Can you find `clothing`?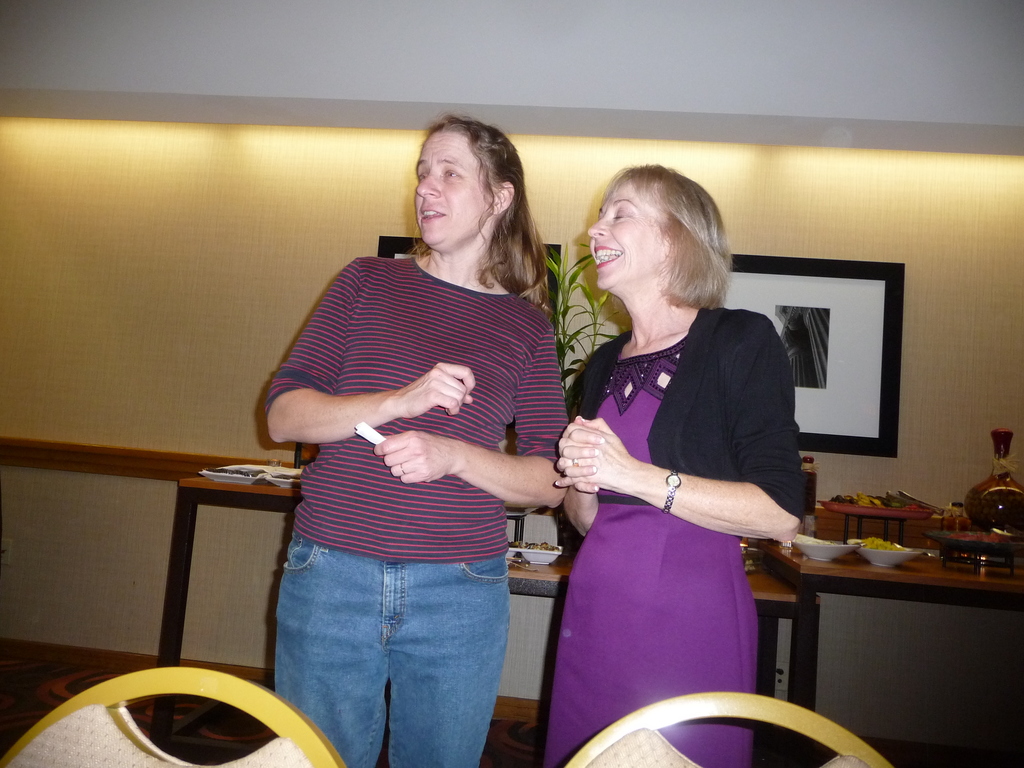
Yes, bounding box: rect(545, 286, 811, 712).
